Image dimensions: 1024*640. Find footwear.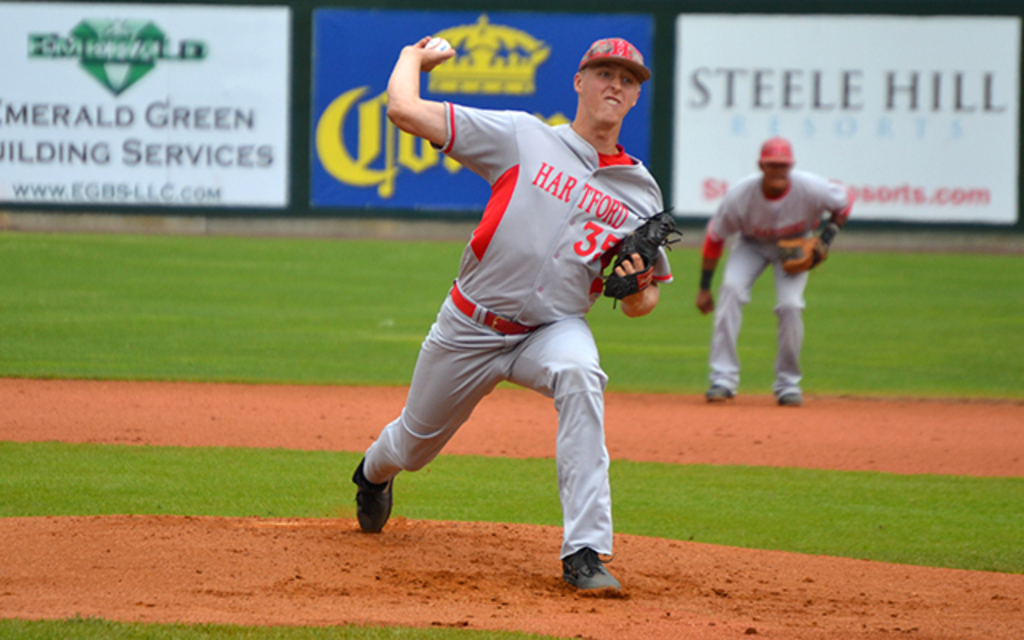
select_region(776, 389, 802, 408).
